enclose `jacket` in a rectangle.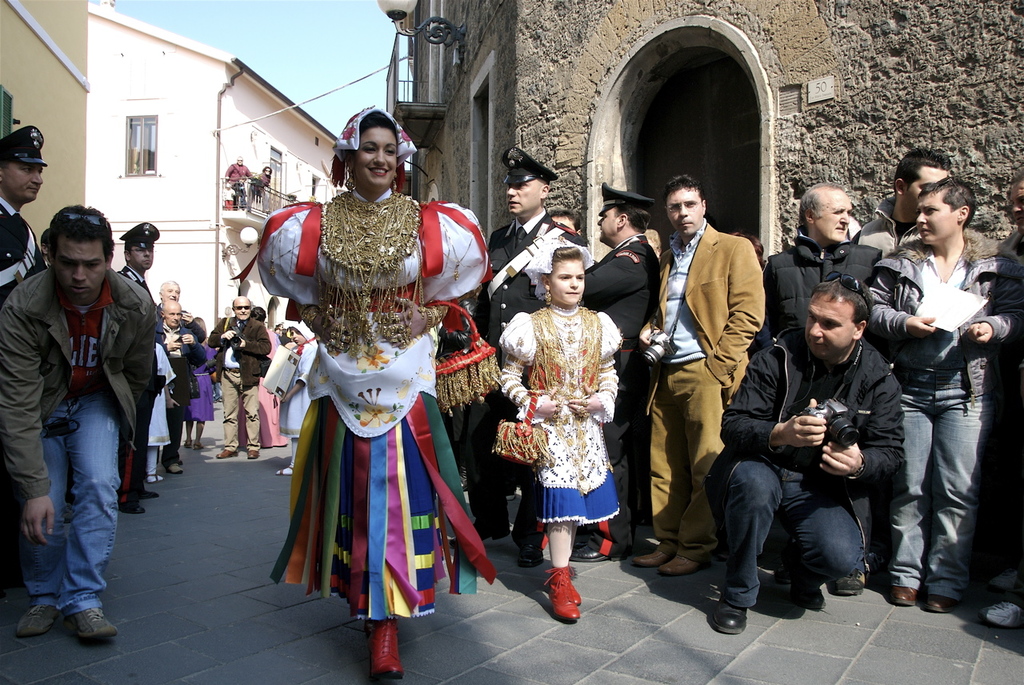
locate(3, 262, 164, 502).
